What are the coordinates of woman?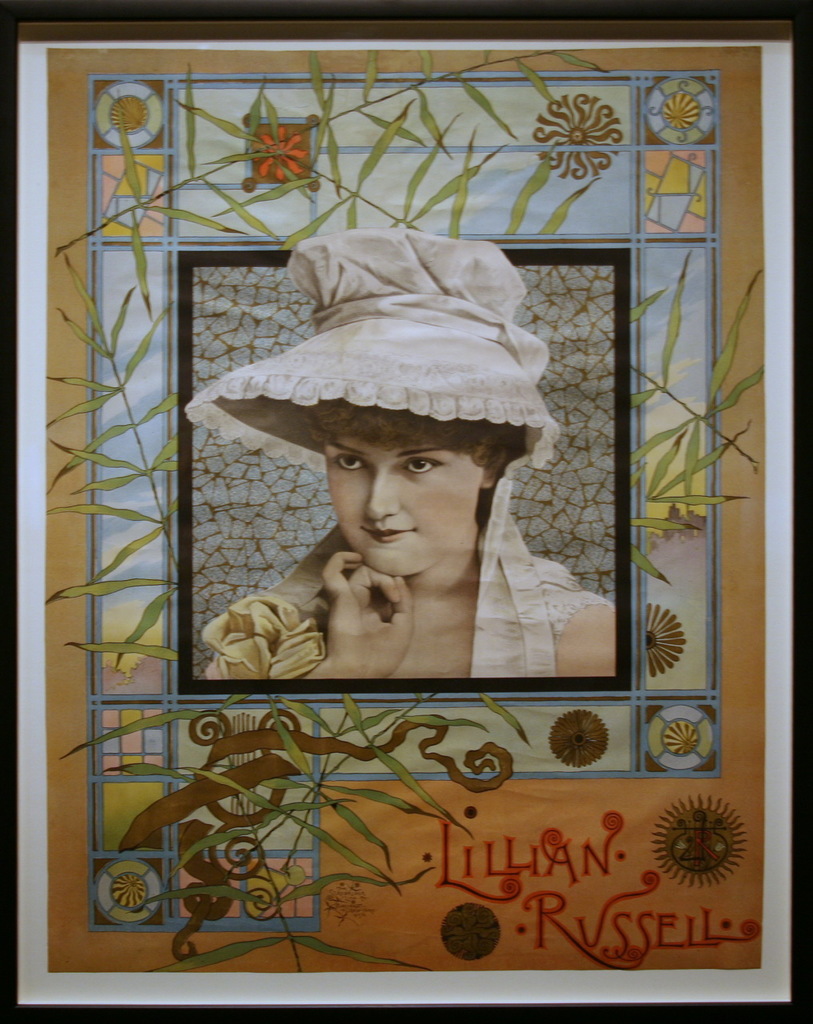
(188,258,616,712).
